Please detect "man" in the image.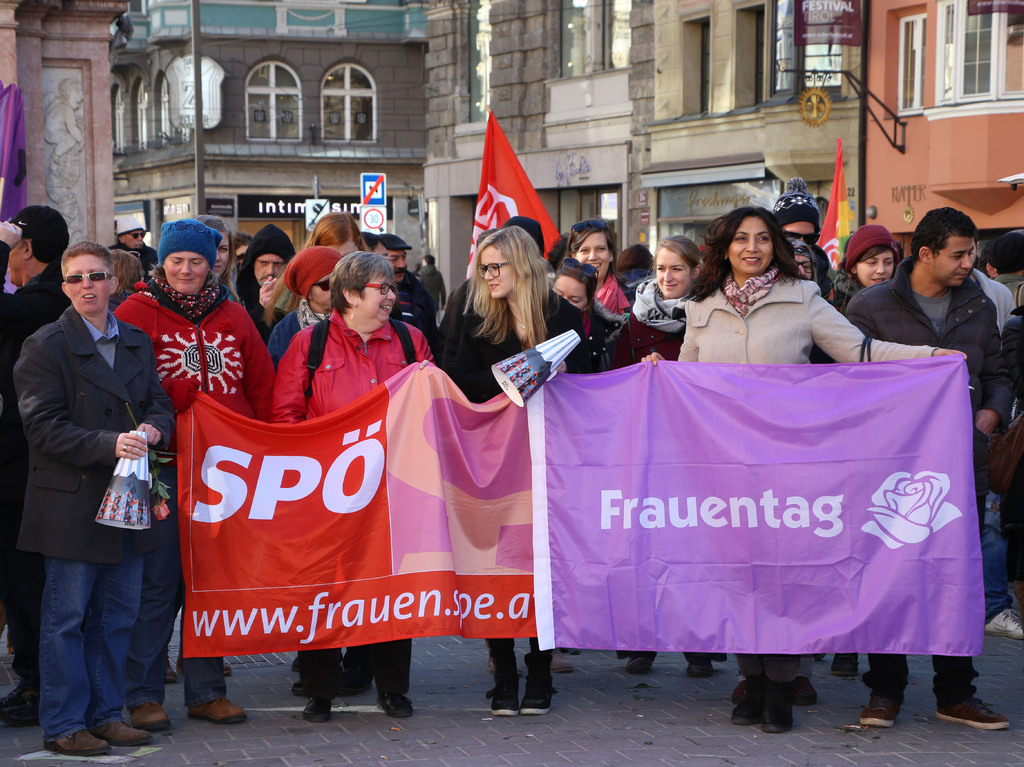
<box>18,216,175,748</box>.
